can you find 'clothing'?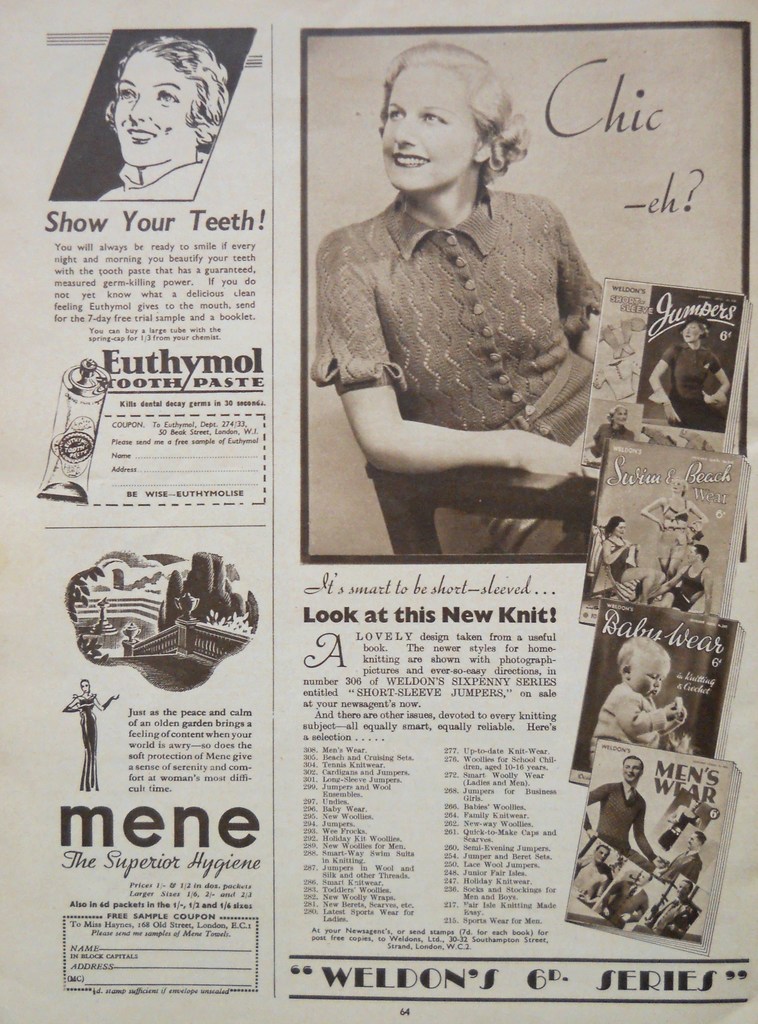
Yes, bounding box: <region>581, 780, 653, 877</region>.
